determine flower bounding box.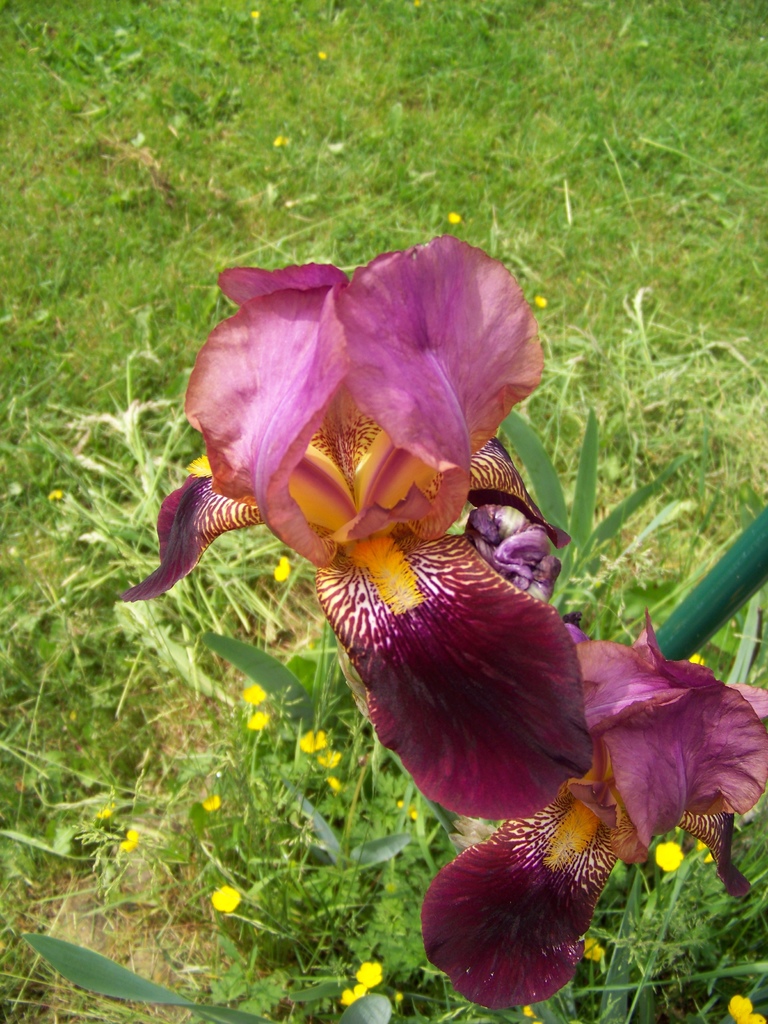
Determined: <region>327, 781, 340, 798</region>.
